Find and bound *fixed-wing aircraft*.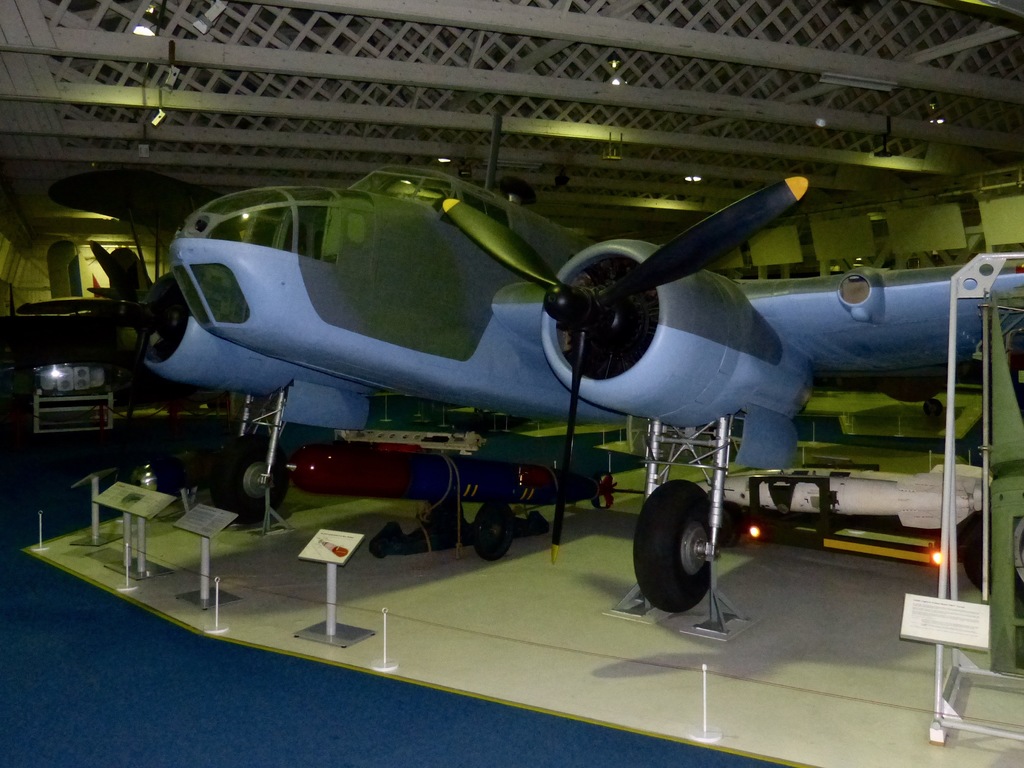
Bound: rect(6, 170, 1023, 619).
